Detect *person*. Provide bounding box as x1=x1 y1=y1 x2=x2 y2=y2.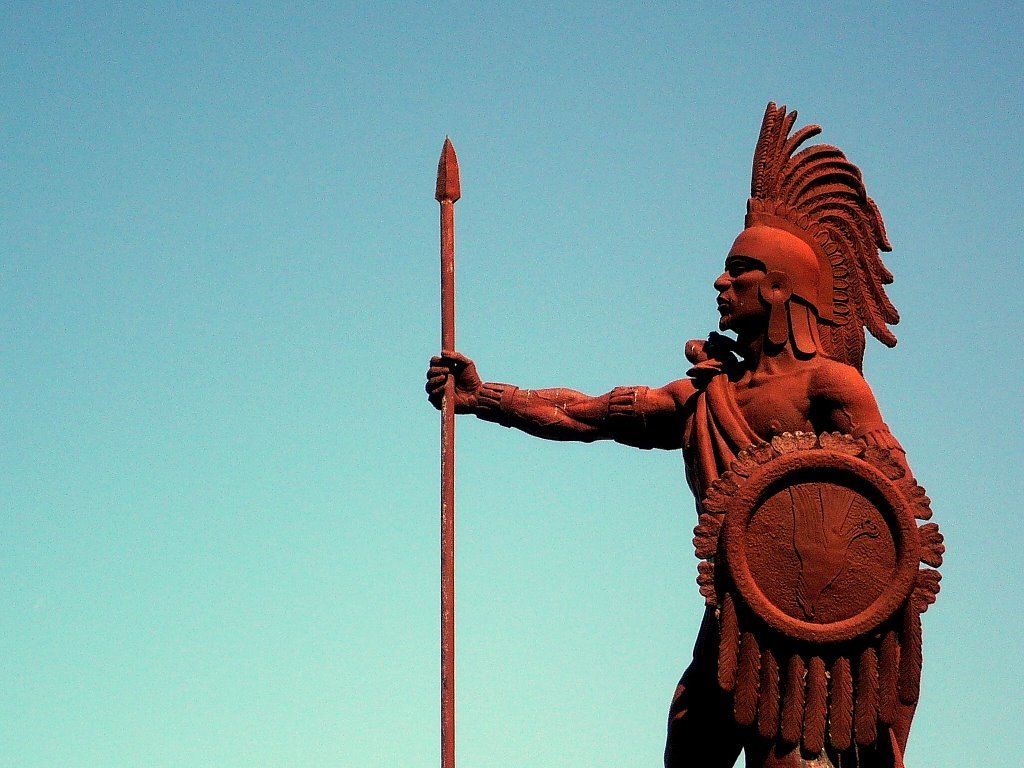
x1=452 y1=166 x2=931 y2=754.
